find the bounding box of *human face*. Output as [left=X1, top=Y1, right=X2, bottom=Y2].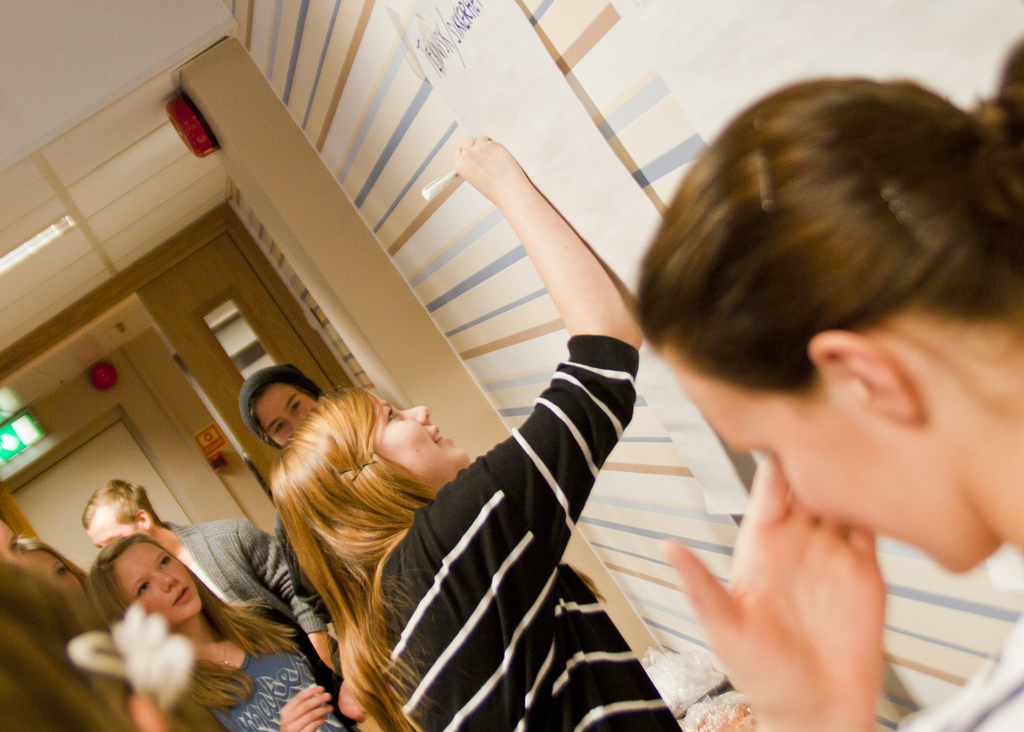
[left=369, top=394, right=469, bottom=500].
